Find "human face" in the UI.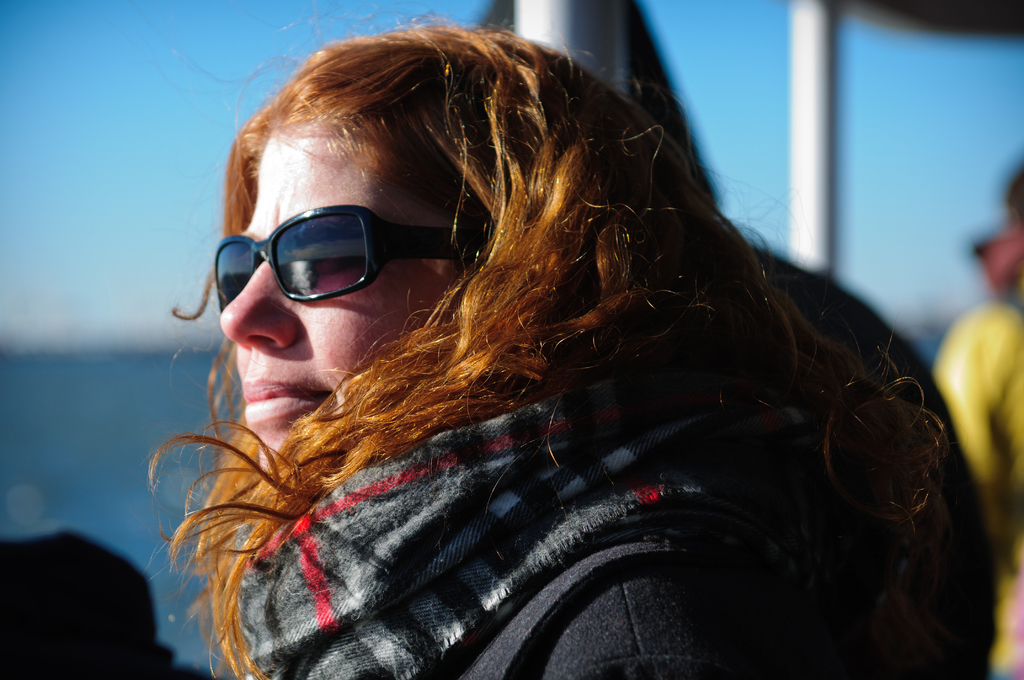
UI element at pyautogui.locateOnScreen(217, 130, 483, 482).
